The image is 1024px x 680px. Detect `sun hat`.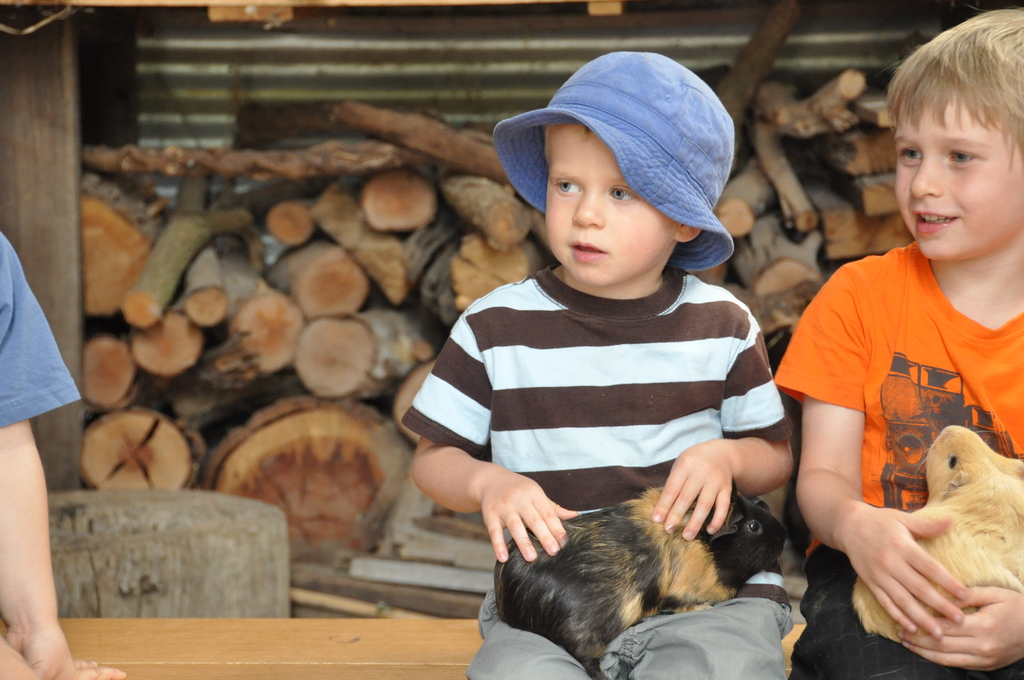
Detection: Rect(488, 52, 736, 277).
